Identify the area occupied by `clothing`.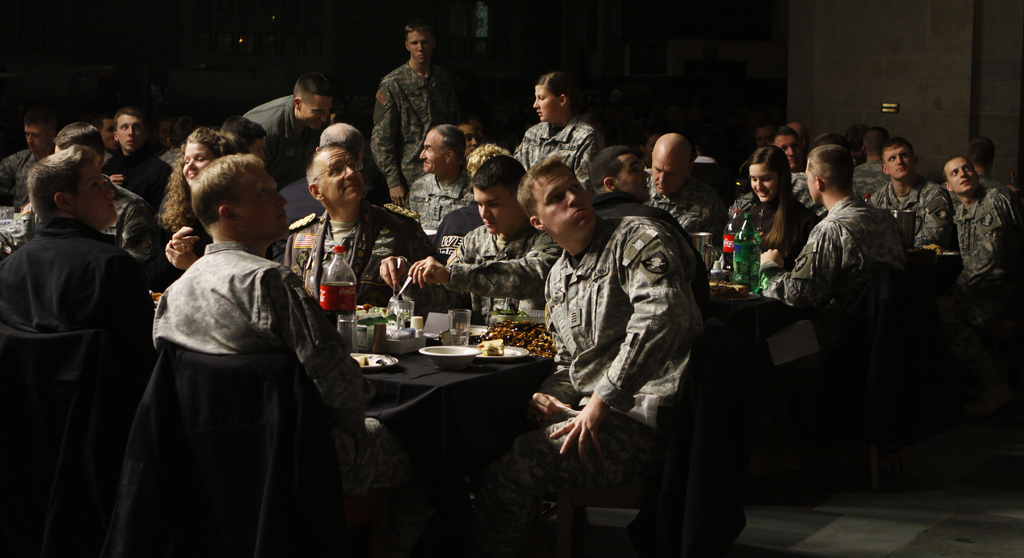
Area: detection(445, 226, 568, 338).
